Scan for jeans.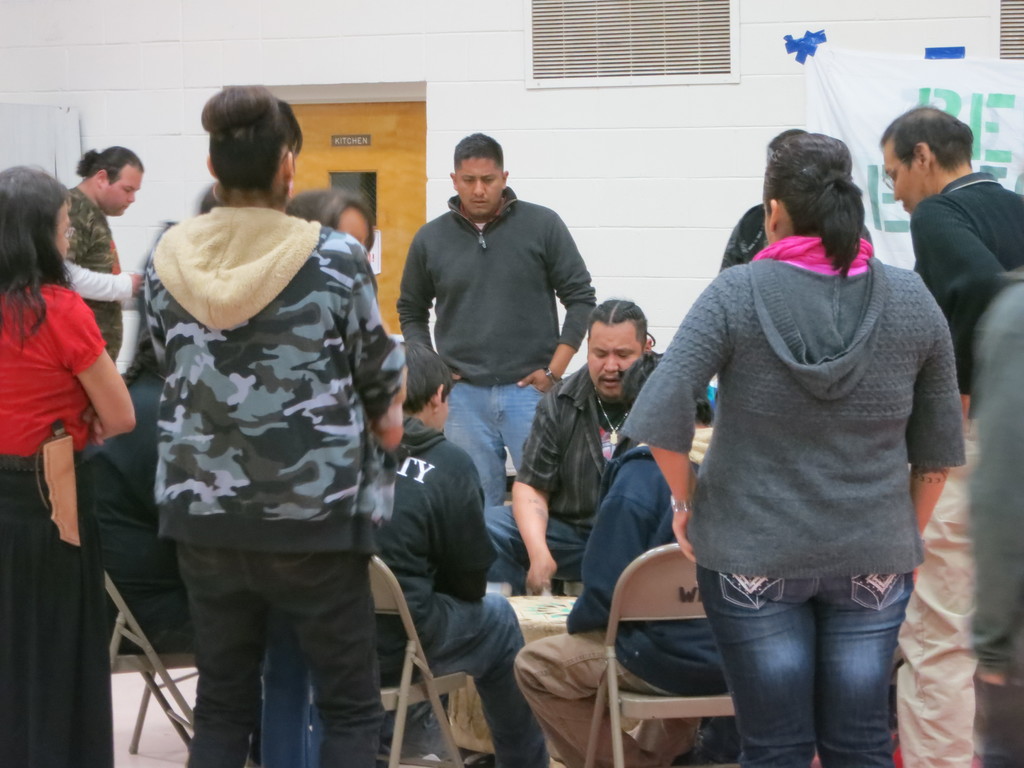
Scan result: (left=413, top=589, right=547, bottom=767).
